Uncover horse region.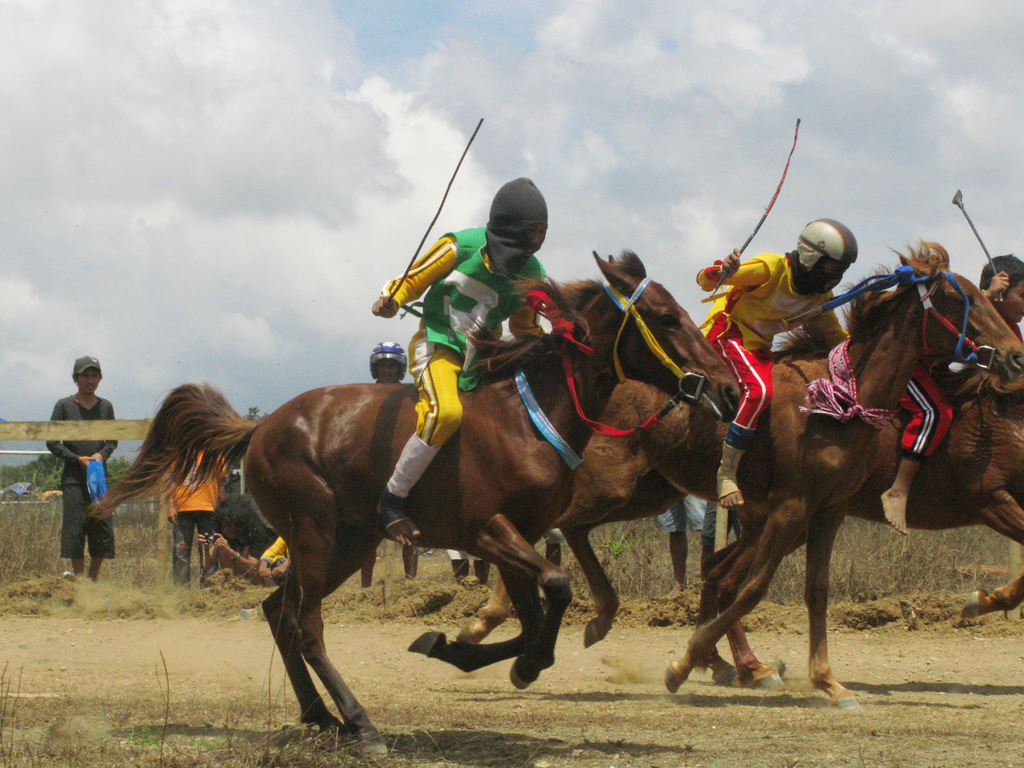
Uncovered: BBox(456, 240, 1022, 709).
